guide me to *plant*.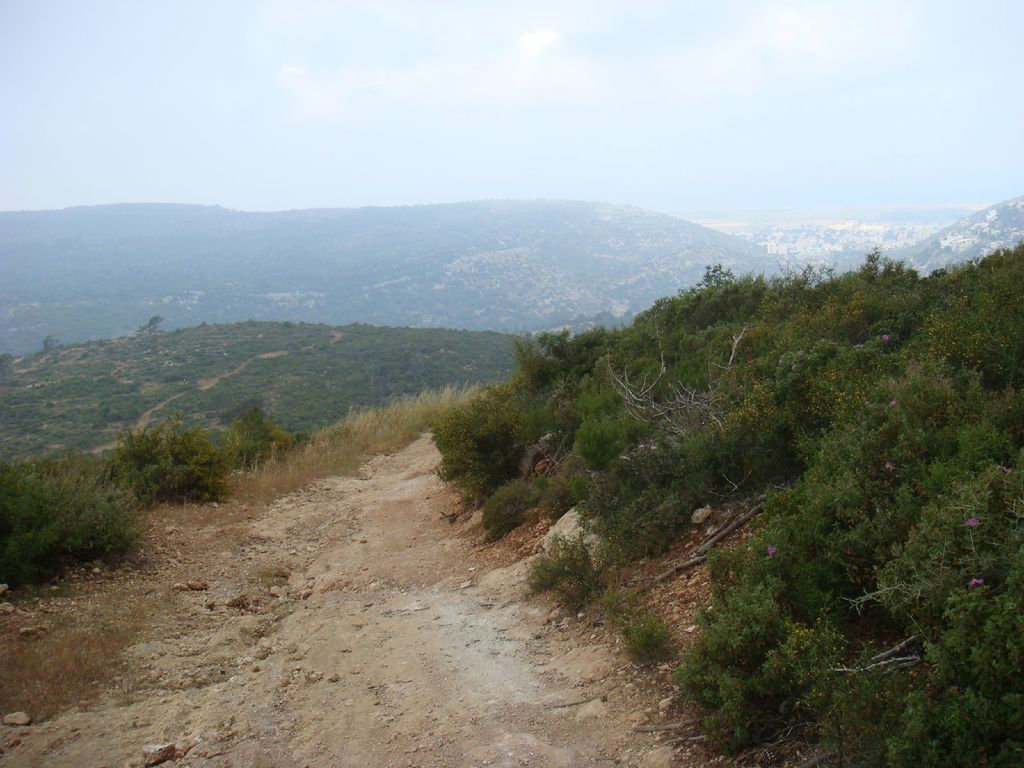
Guidance: 256/564/287/589.
